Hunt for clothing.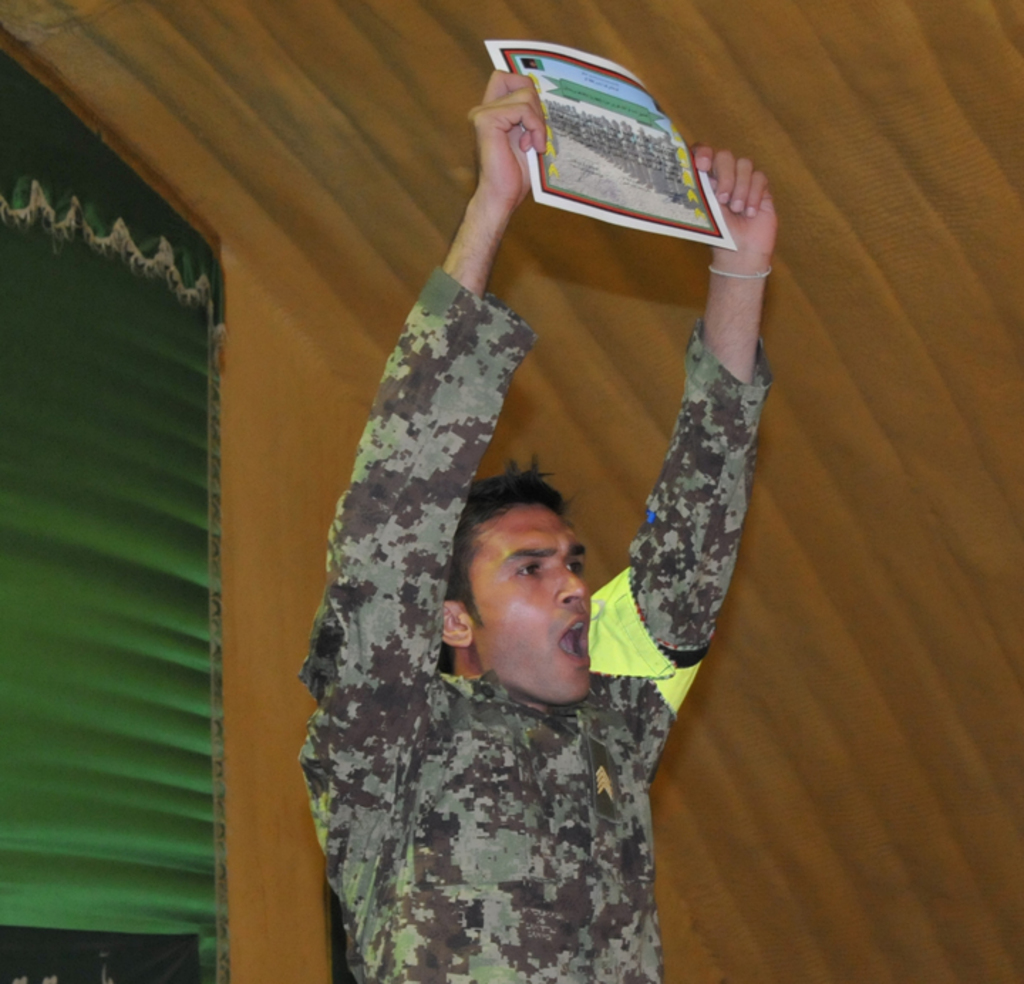
Hunted down at bbox(309, 320, 734, 973).
